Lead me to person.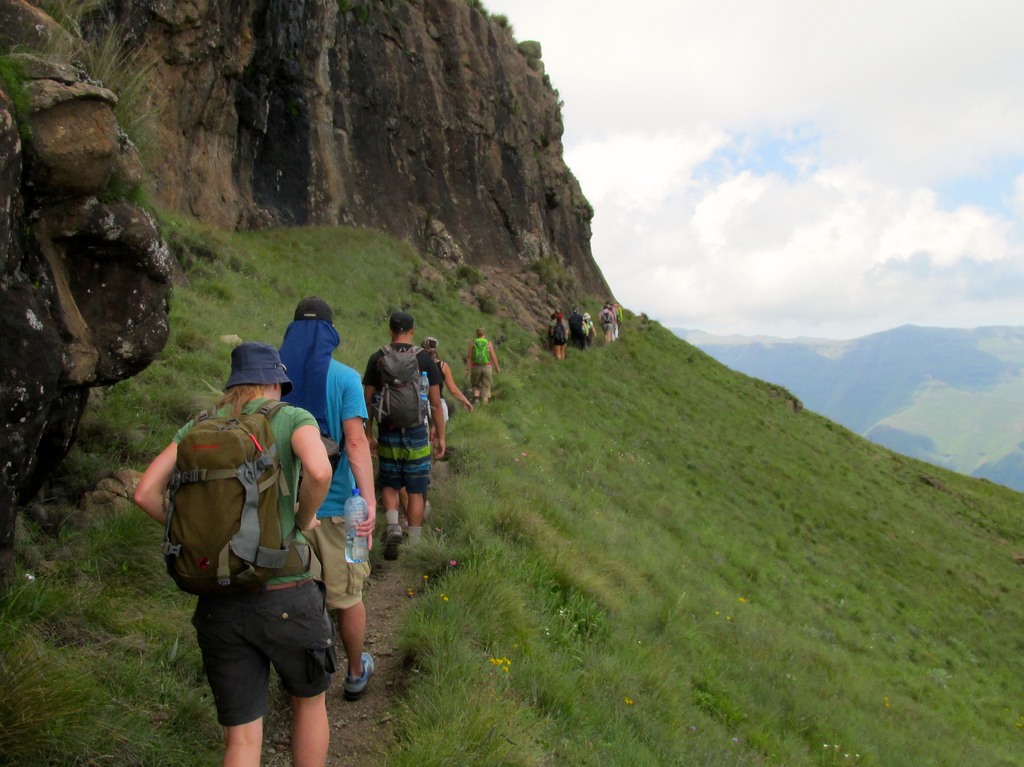
Lead to (465,320,504,410).
